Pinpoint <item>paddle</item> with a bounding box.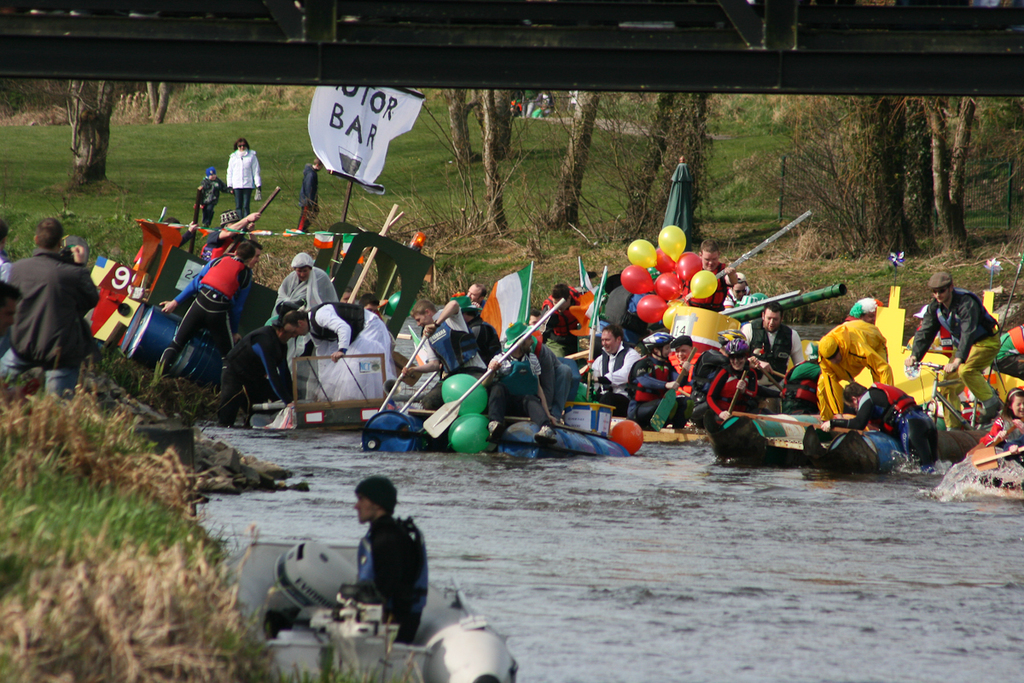
region(422, 295, 567, 436).
